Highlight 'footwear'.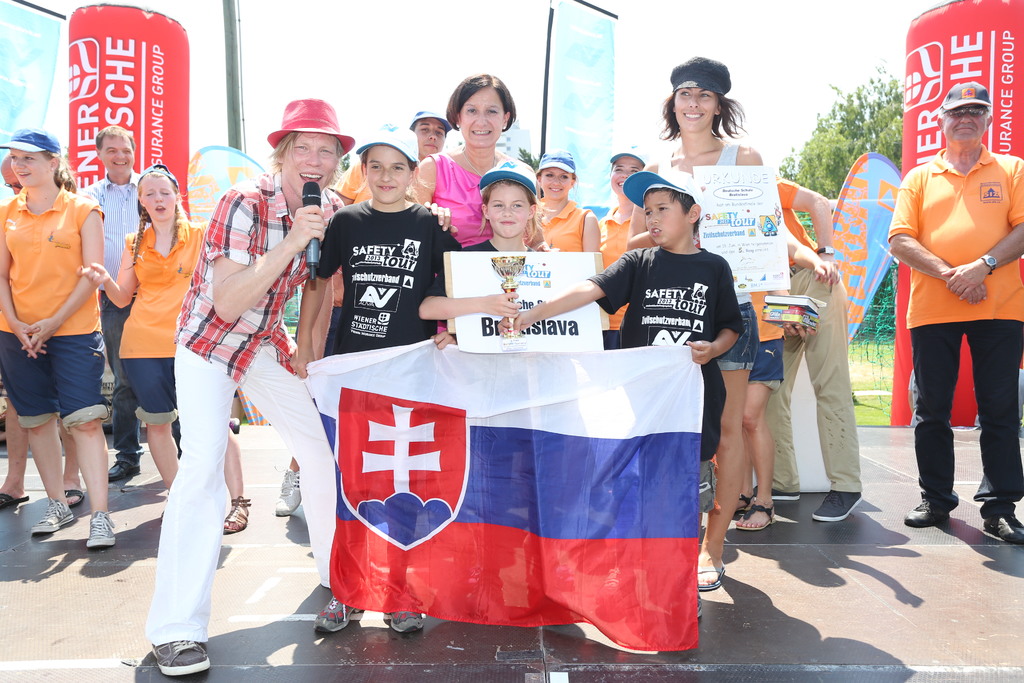
Highlighted region: <bbox>274, 465, 307, 517</bbox>.
